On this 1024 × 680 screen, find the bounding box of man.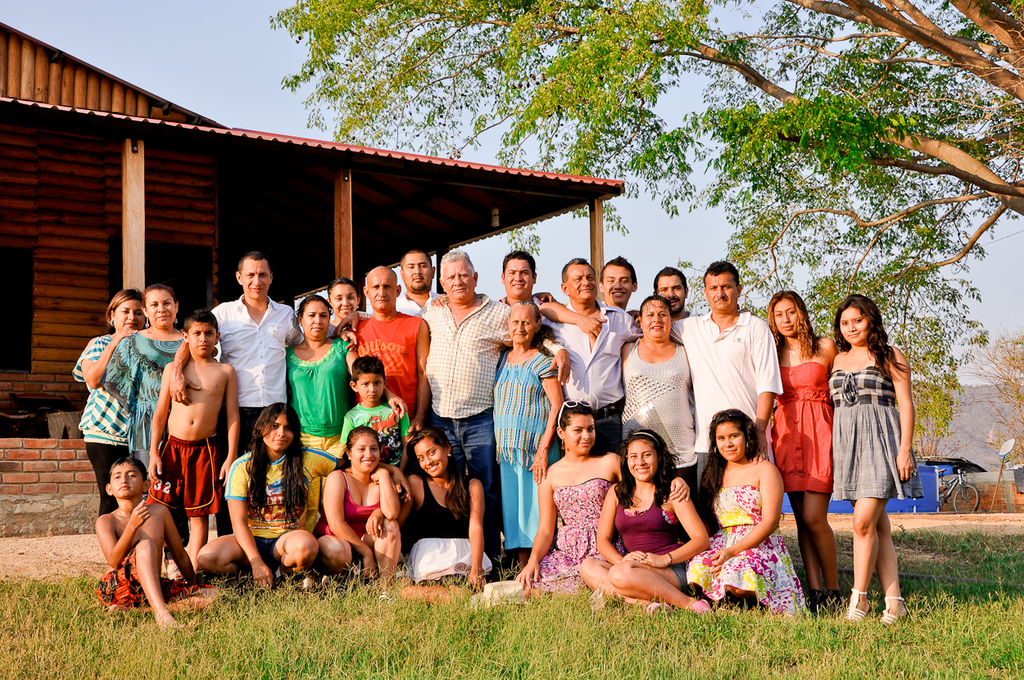
Bounding box: x1=625 y1=259 x2=798 y2=515.
